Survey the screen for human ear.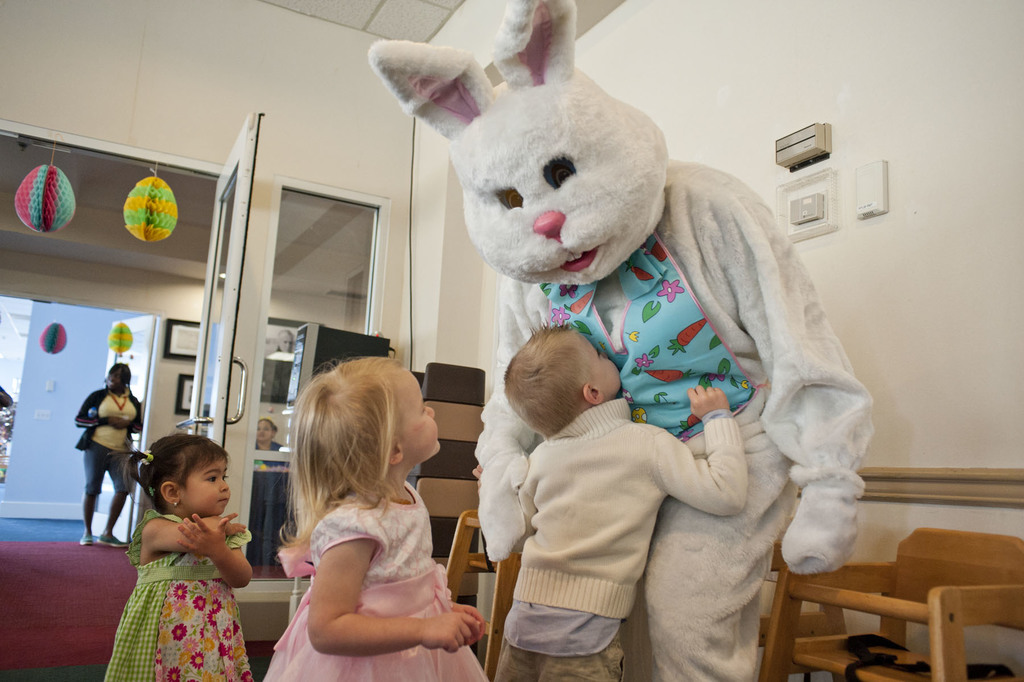
Survey found: locate(582, 383, 606, 404).
